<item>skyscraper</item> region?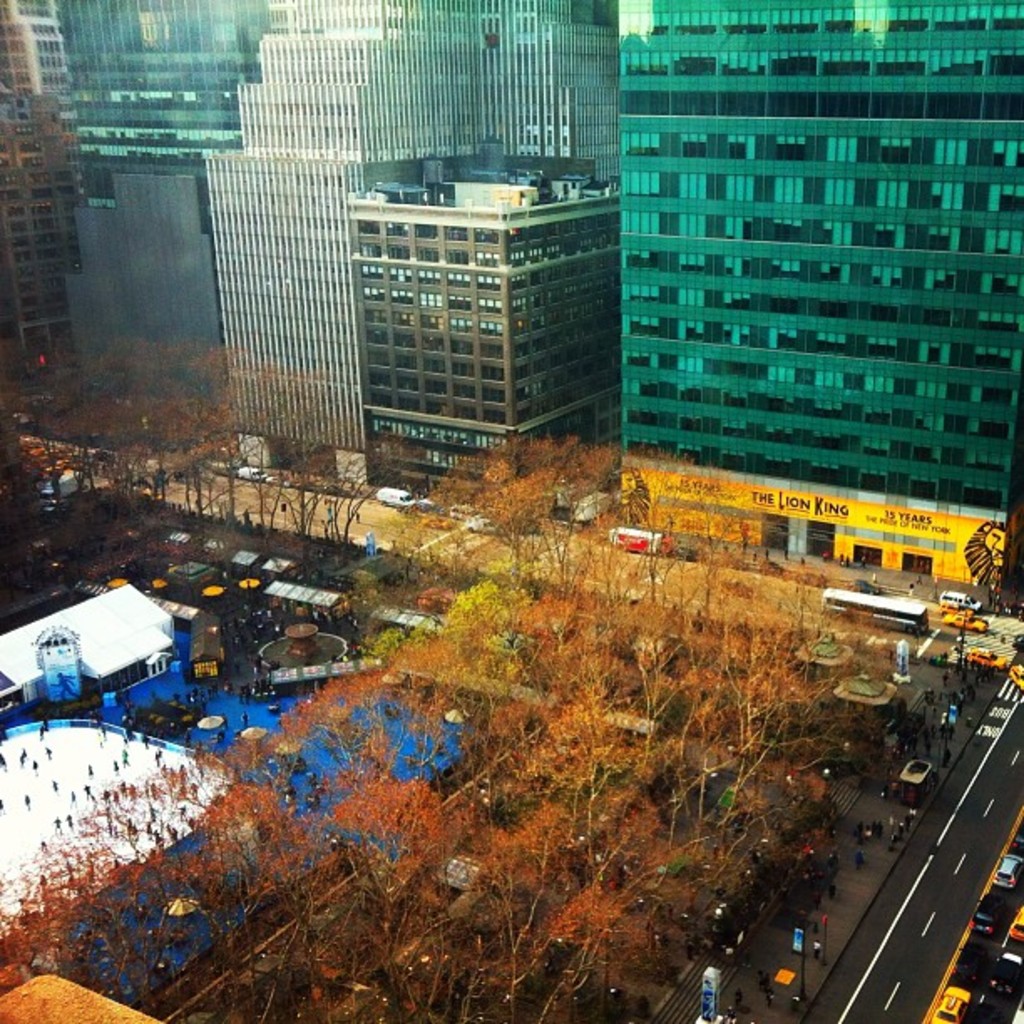
bbox(52, 0, 286, 201)
